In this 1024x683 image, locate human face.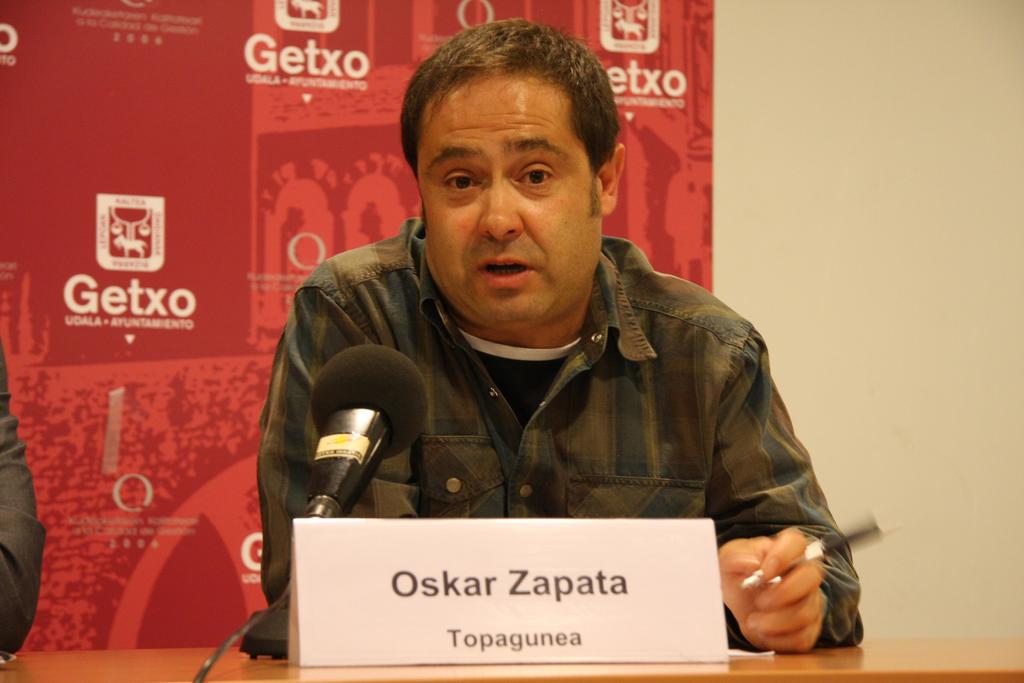
Bounding box: [415,79,601,325].
